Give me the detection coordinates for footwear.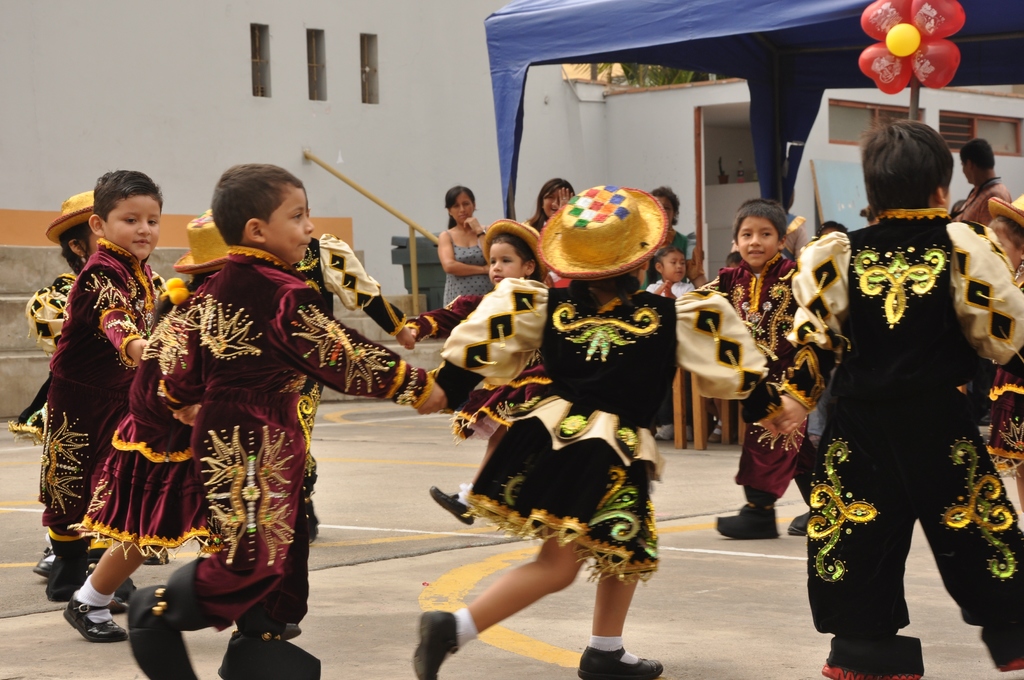
138 542 171 565.
